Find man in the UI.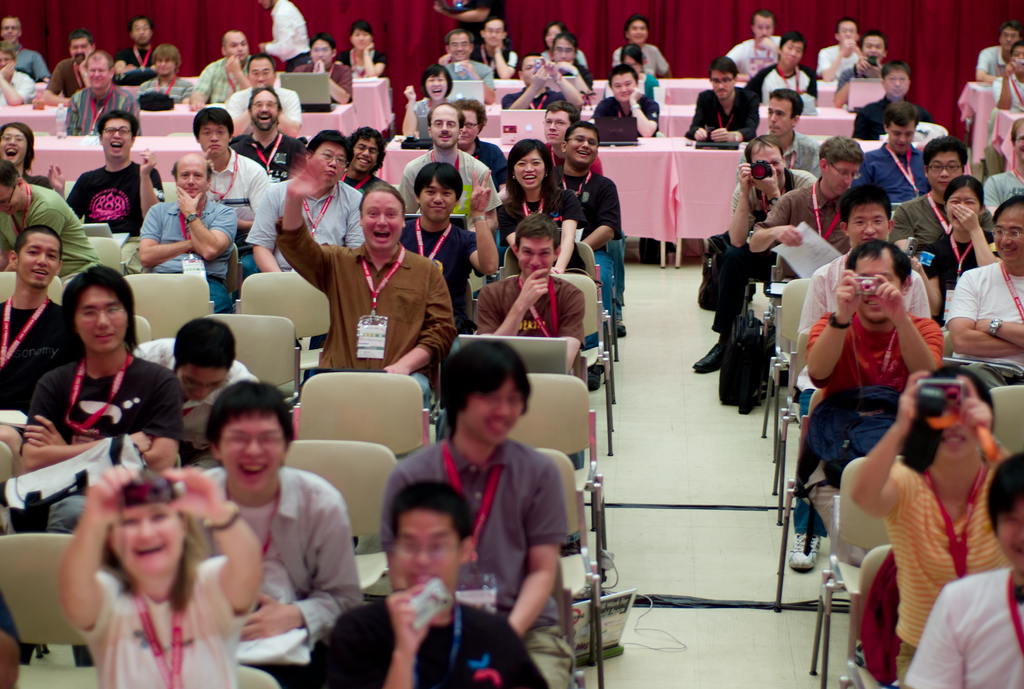
UI element at (471,19,518,77).
